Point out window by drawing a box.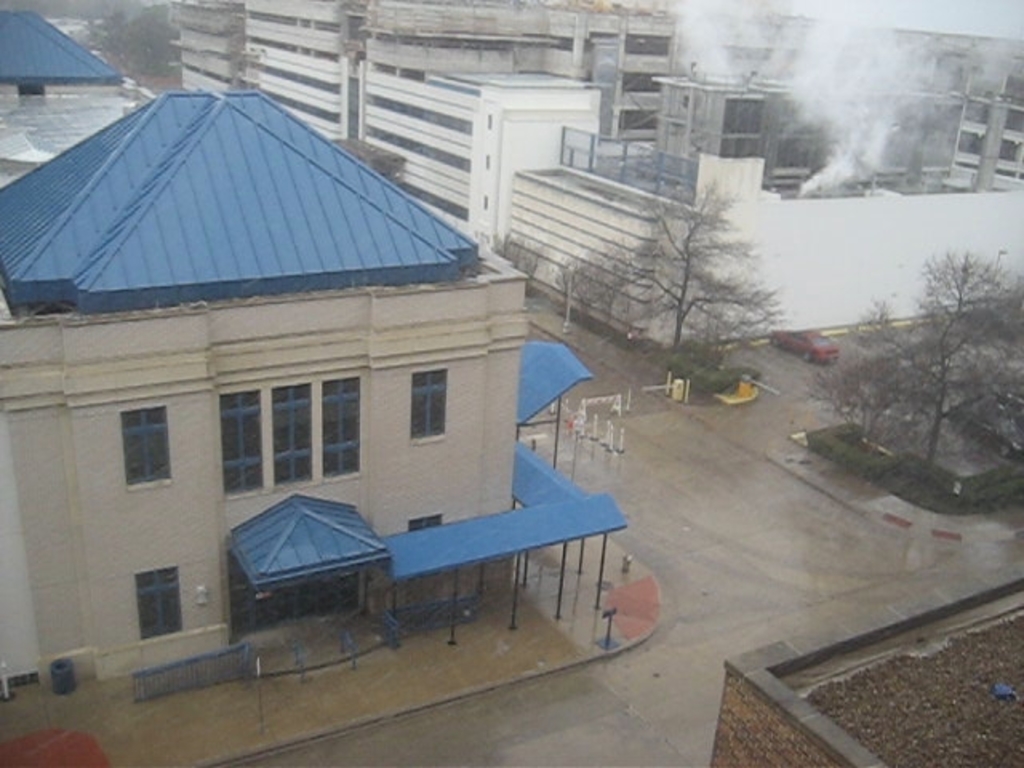
bbox=[221, 373, 357, 502].
